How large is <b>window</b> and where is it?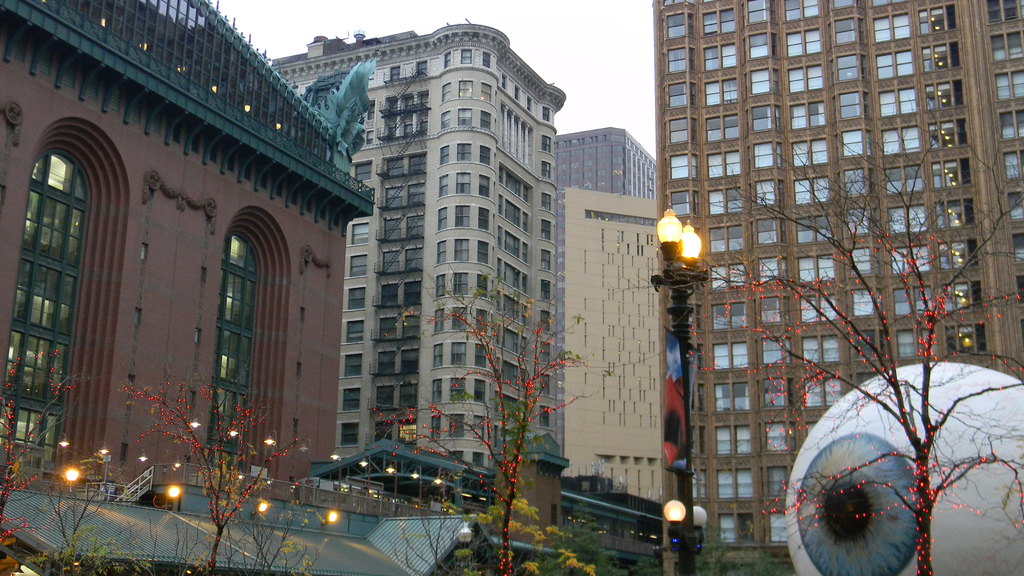
Bounding box: (451, 342, 466, 365).
